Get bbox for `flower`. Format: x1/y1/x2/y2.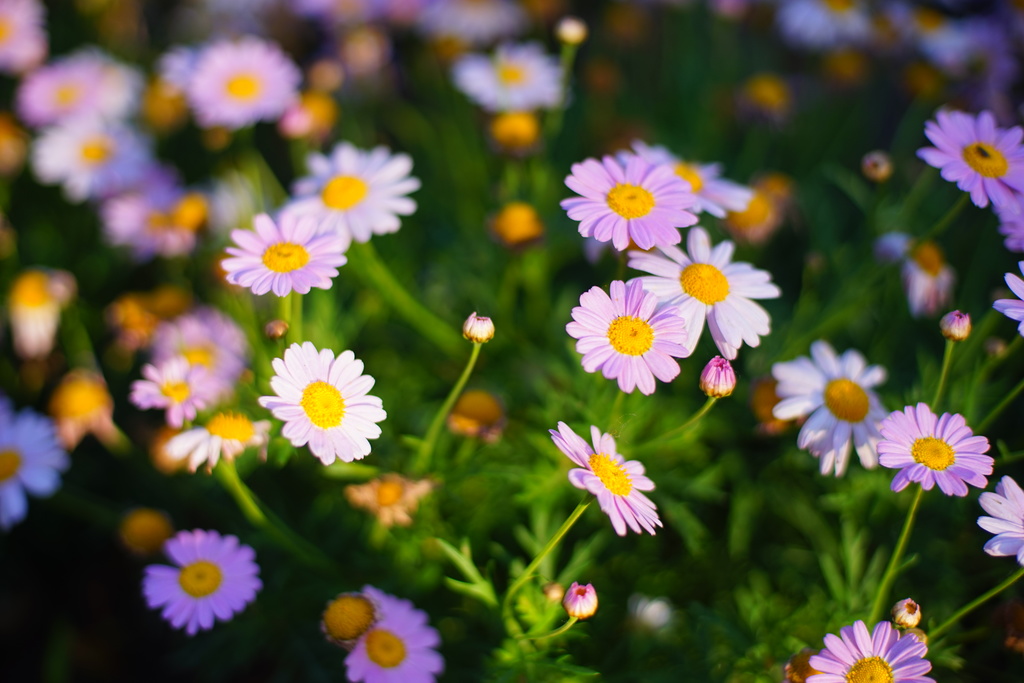
163/413/269/470.
